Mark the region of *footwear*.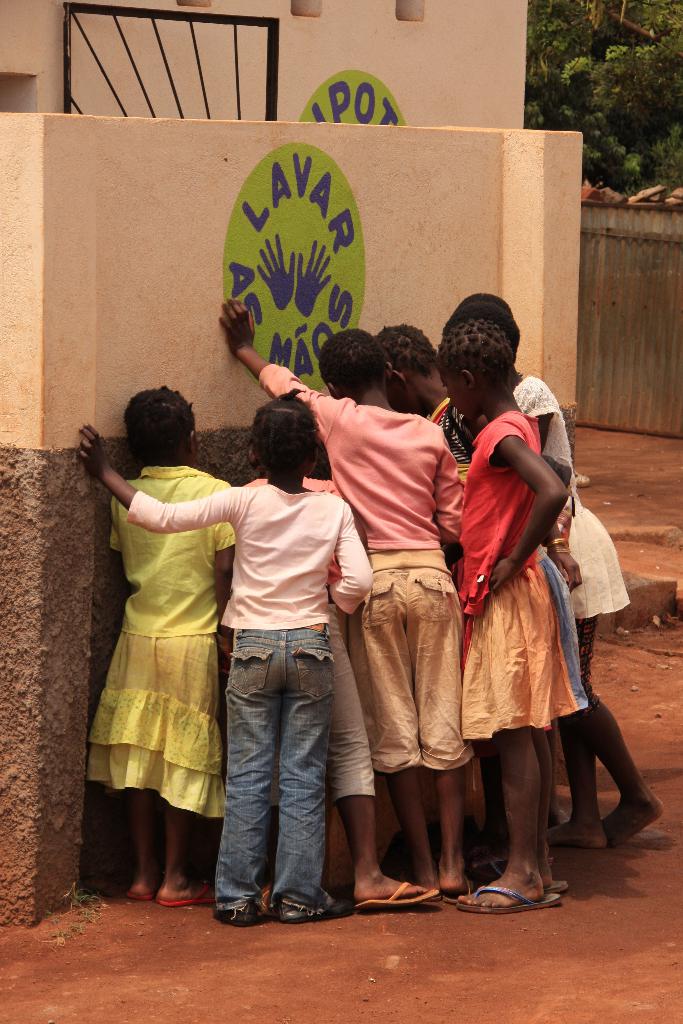
Region: (158,860,217,906).
